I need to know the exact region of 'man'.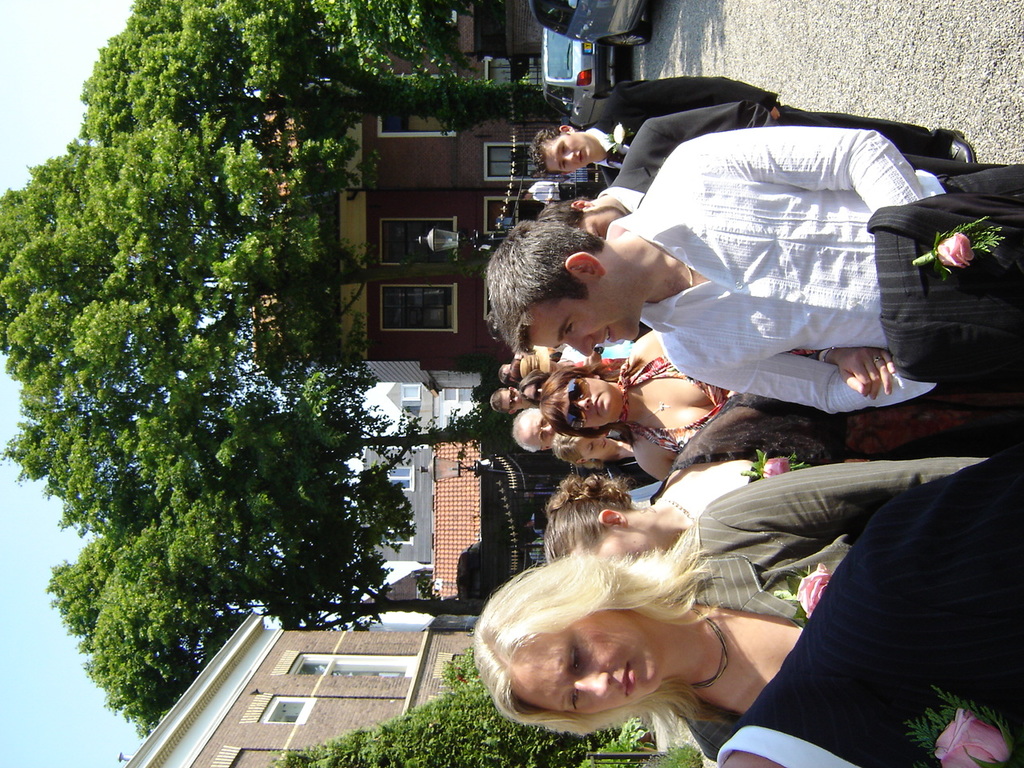
Region: [511, 406, 553, 450].
